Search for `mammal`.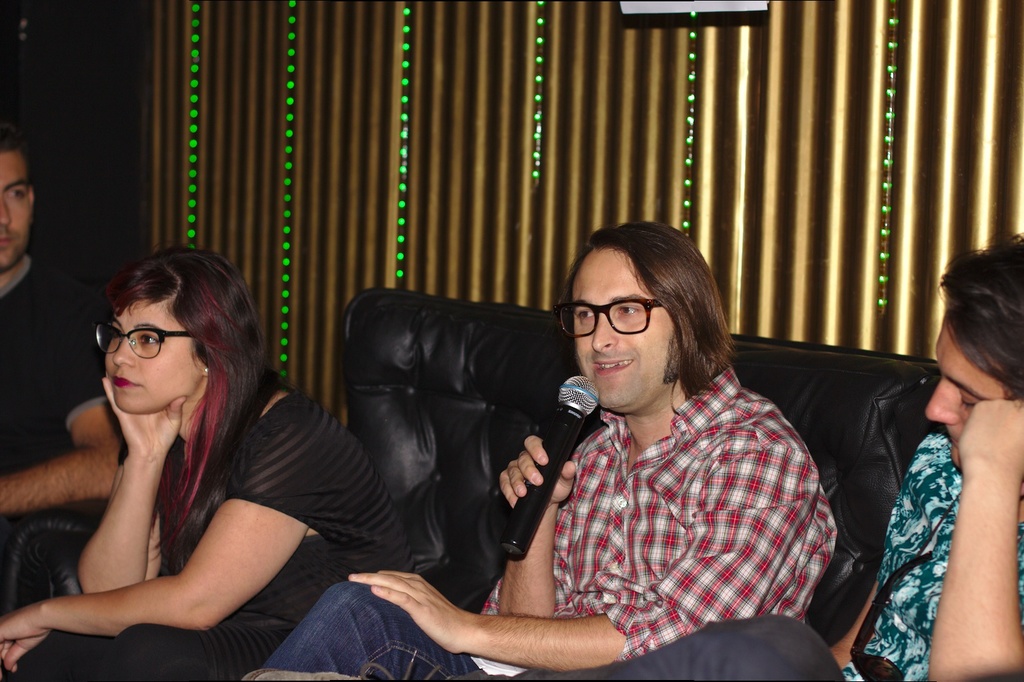
Found at bbox(0, 123, 148, 626).
